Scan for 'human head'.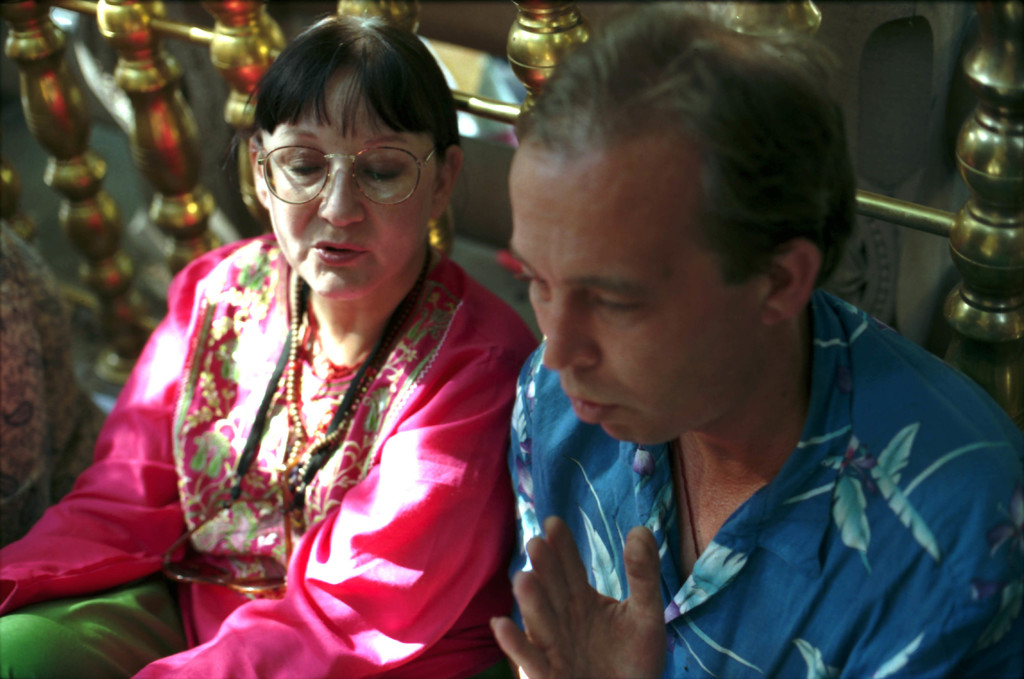
Scan result: bbox=[246, 8, 490, 325].
